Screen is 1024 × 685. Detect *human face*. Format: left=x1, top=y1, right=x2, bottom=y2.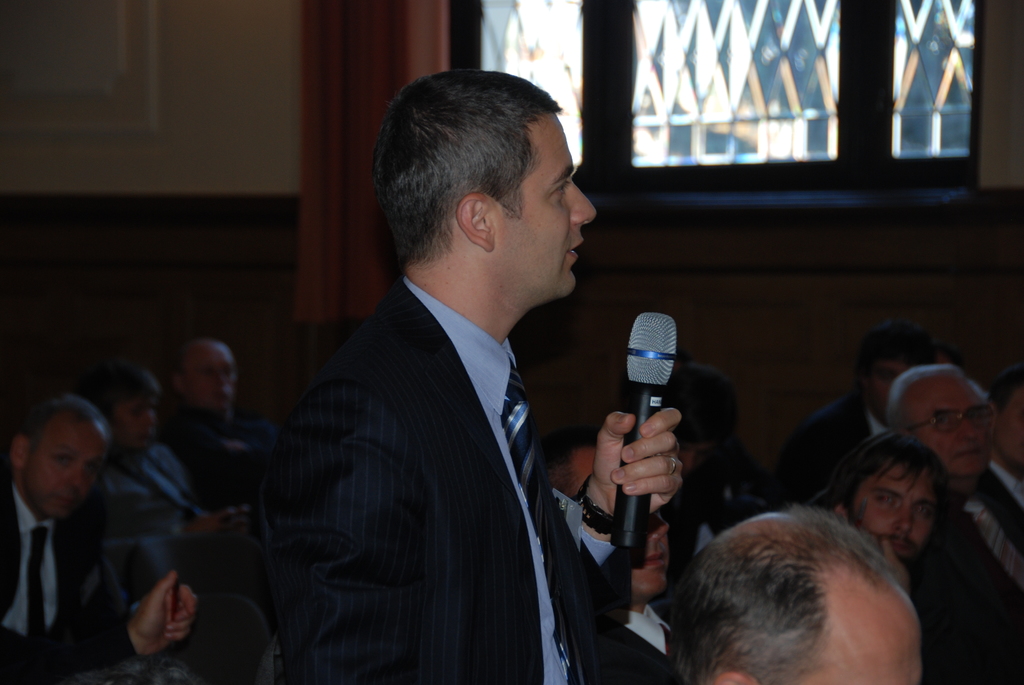
left=871, top=358, right=902, bottom=411.
